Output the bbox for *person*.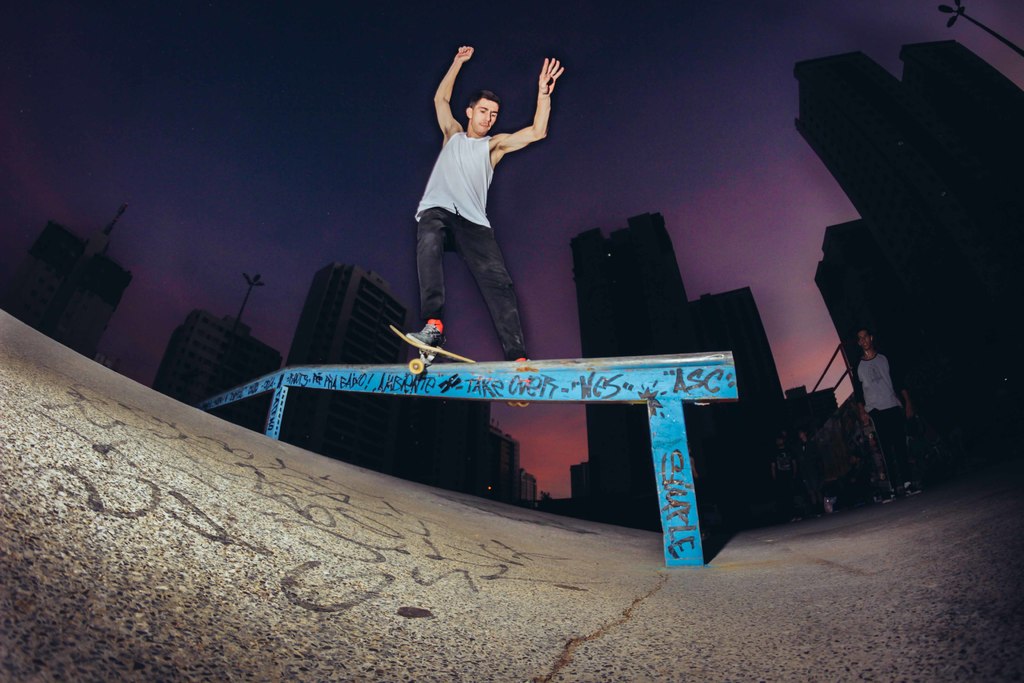
rect(852, 324, 920, 509).
